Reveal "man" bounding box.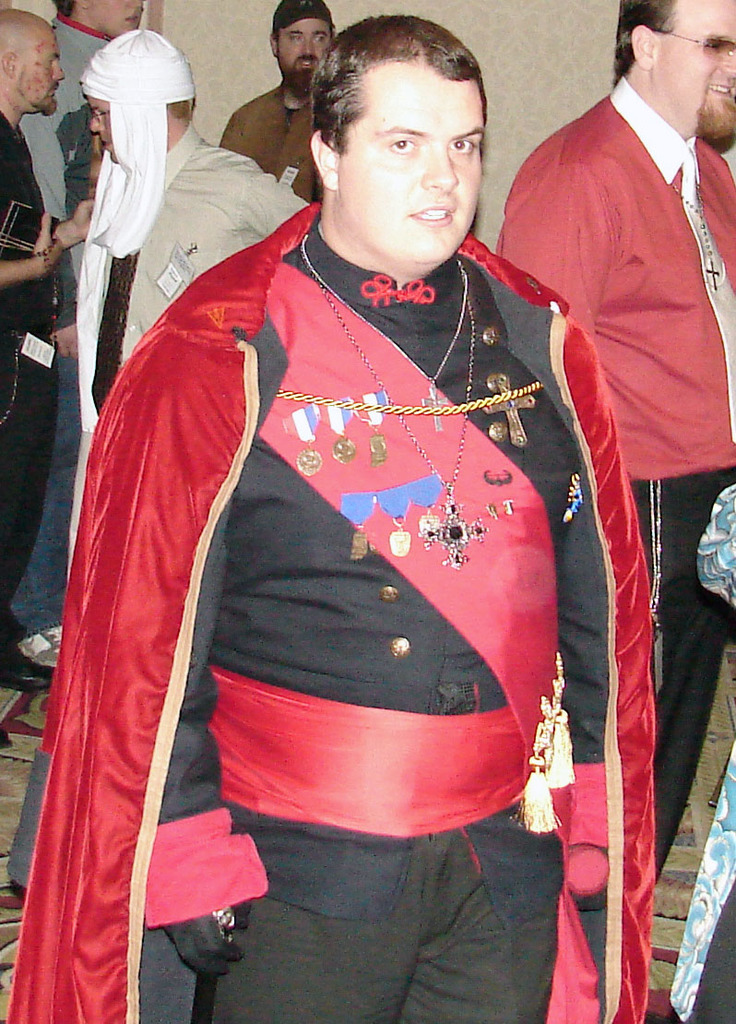
Revealed: 496/0/735/883.
